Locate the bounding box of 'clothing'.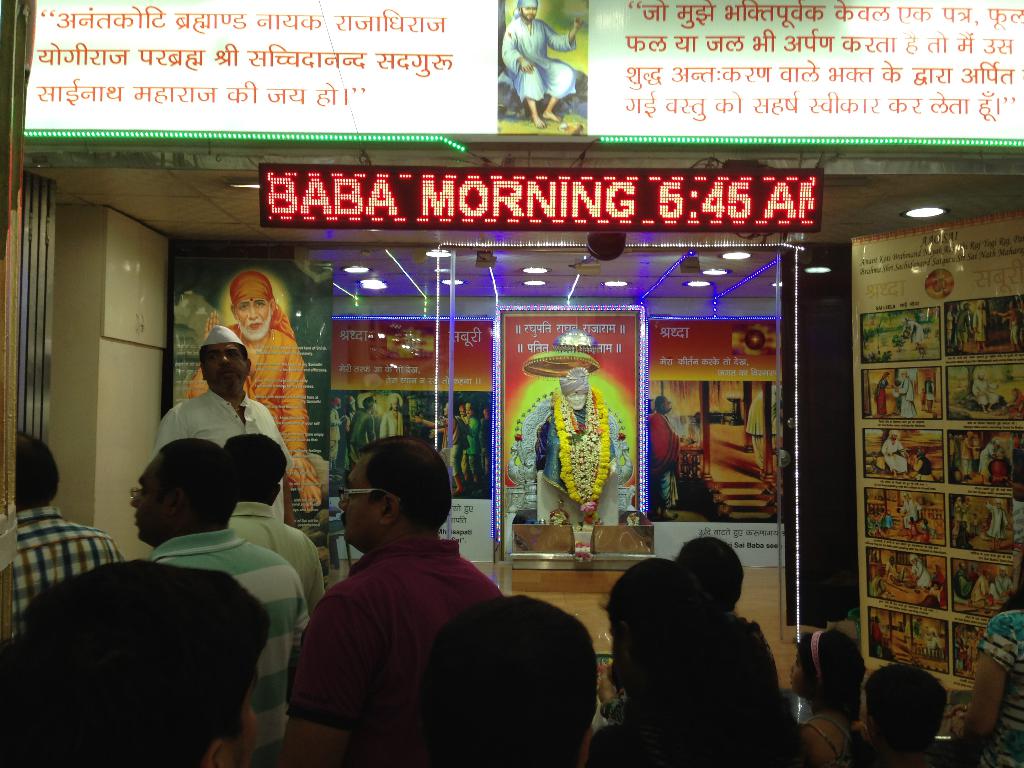
Bounding box: 291/537/504/767.
